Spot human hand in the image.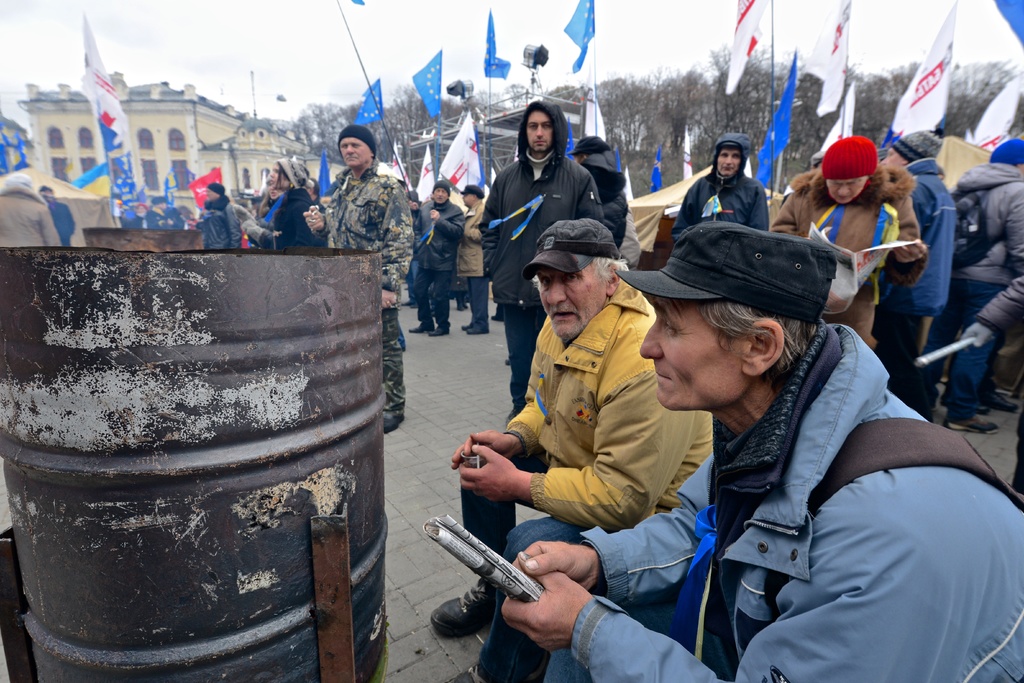
human hand found at locate(452, 429, 518, 462).
